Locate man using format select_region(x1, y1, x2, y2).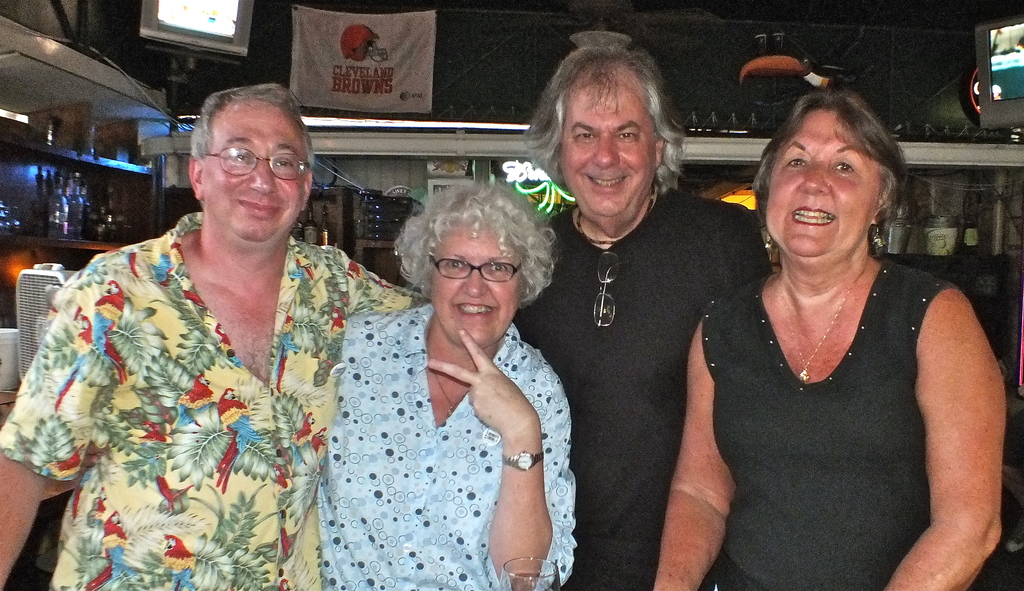
select_region(510, 47, 779, 590).
